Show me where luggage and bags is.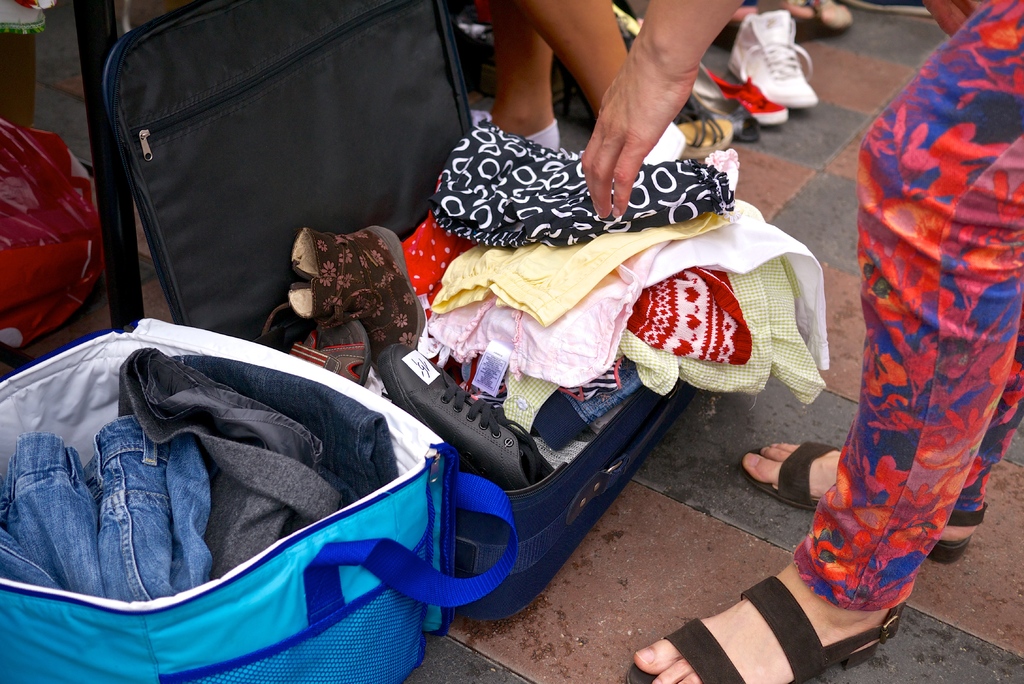
luggage and bags is at x1=0 y1=313 x2=530 y2=683.
